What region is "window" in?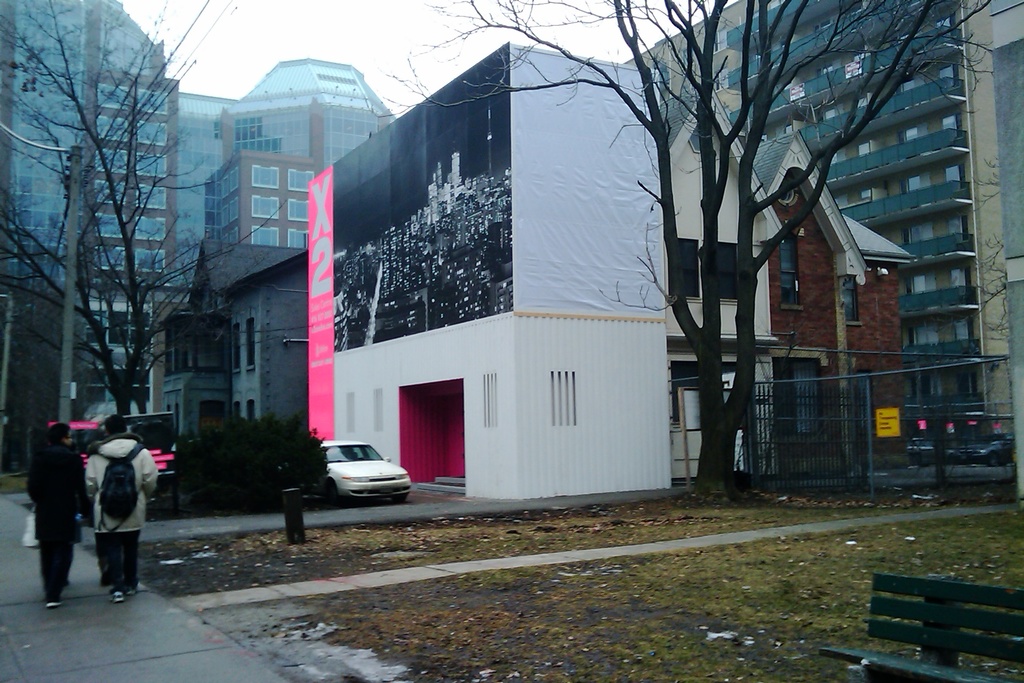
(141,183,166,213).
